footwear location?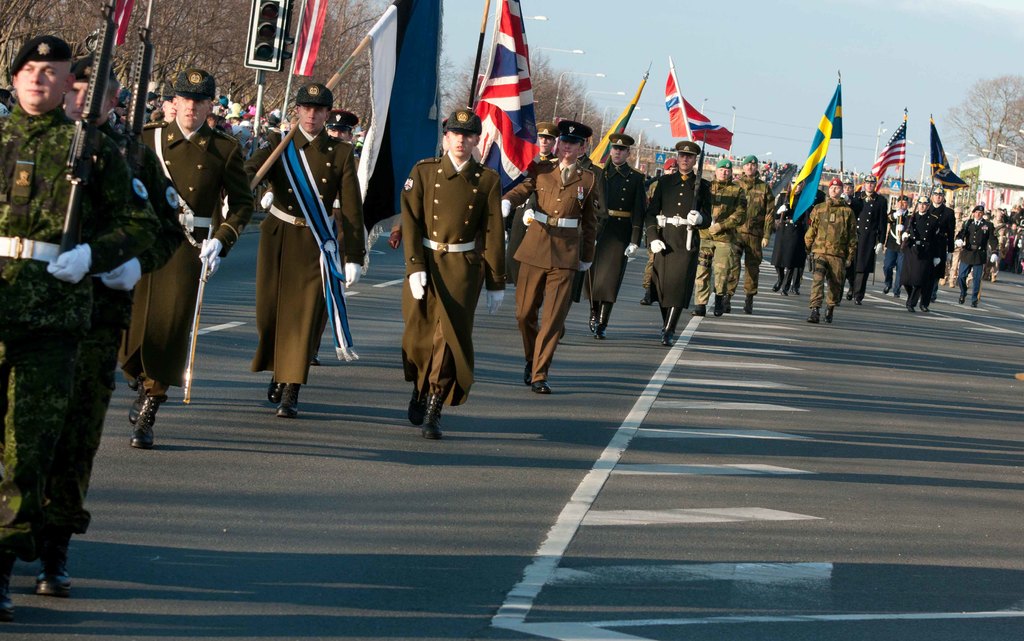
660, 303, 673, 328
